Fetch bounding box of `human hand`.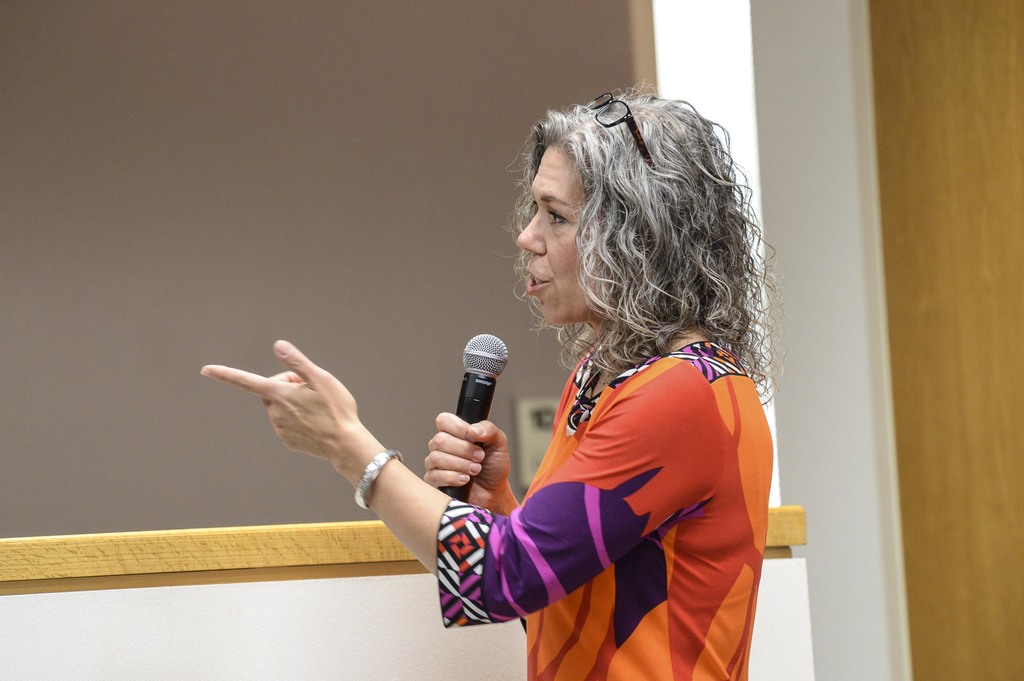
Bbox: region(195, 336, 396, 508).
